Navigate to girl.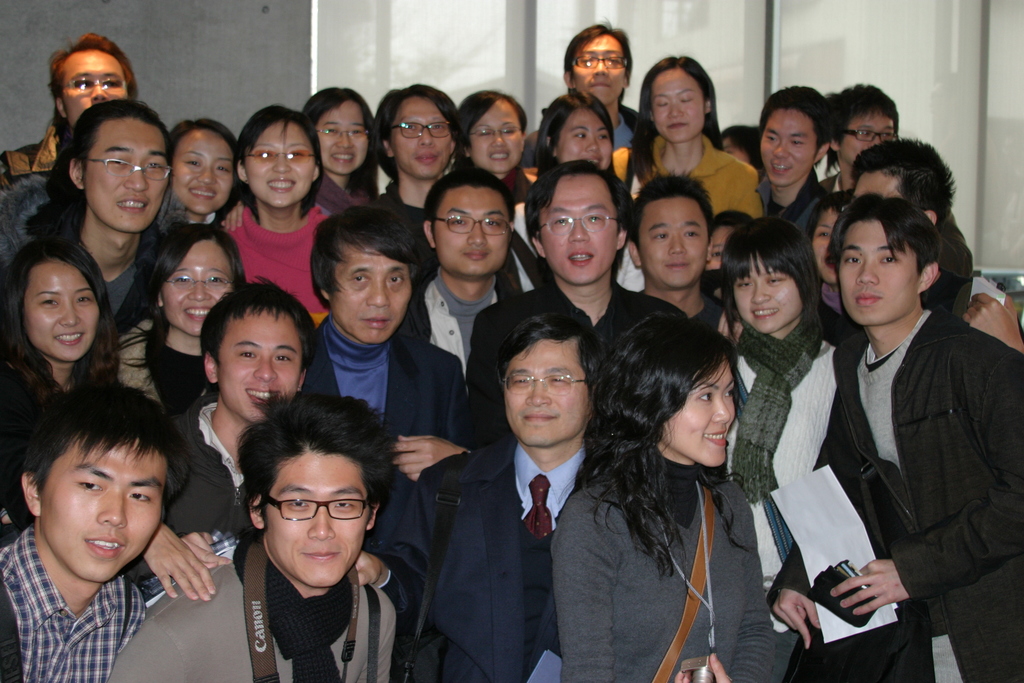
Navigation target: 295/81/378/212.
